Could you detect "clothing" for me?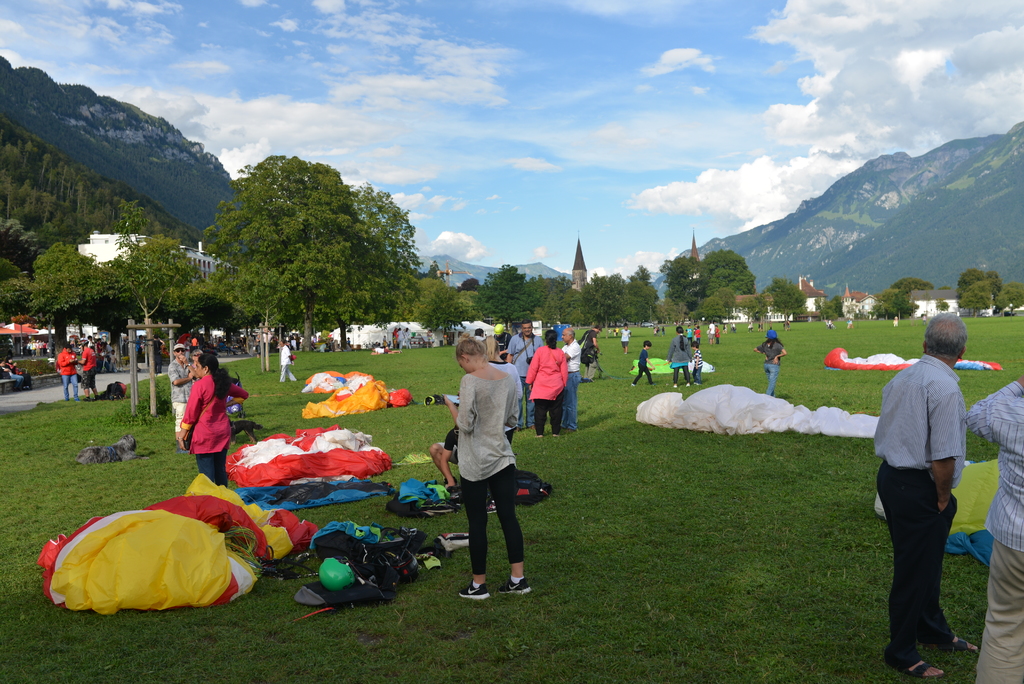
Detection result: BBox(695, 342, 701, 382).
